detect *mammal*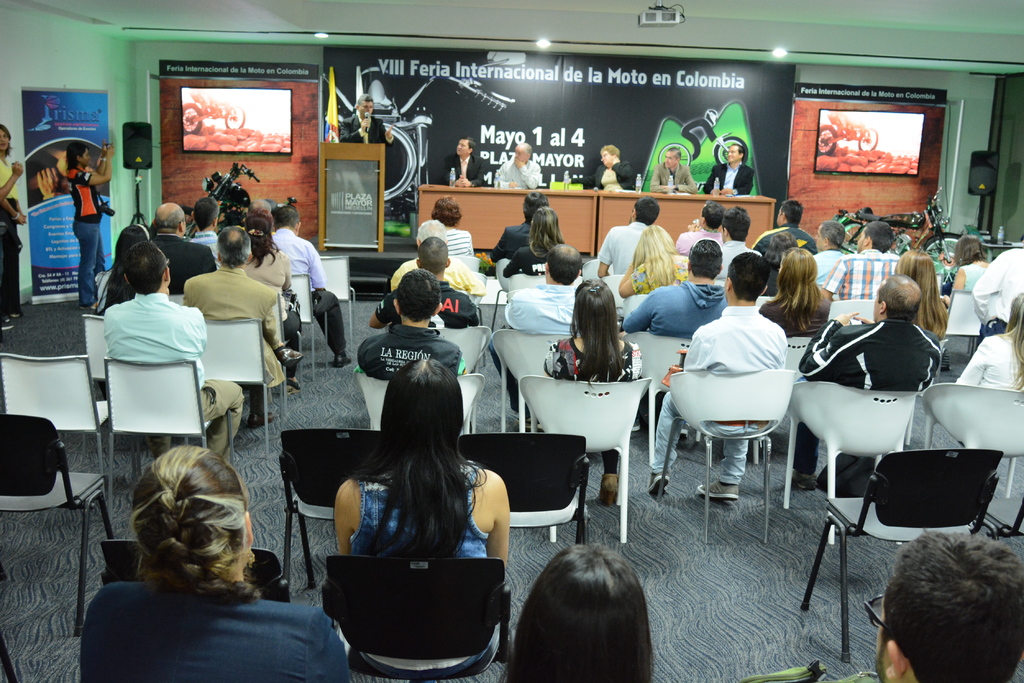
x1=822, y1=221, x2=900, y2=300
